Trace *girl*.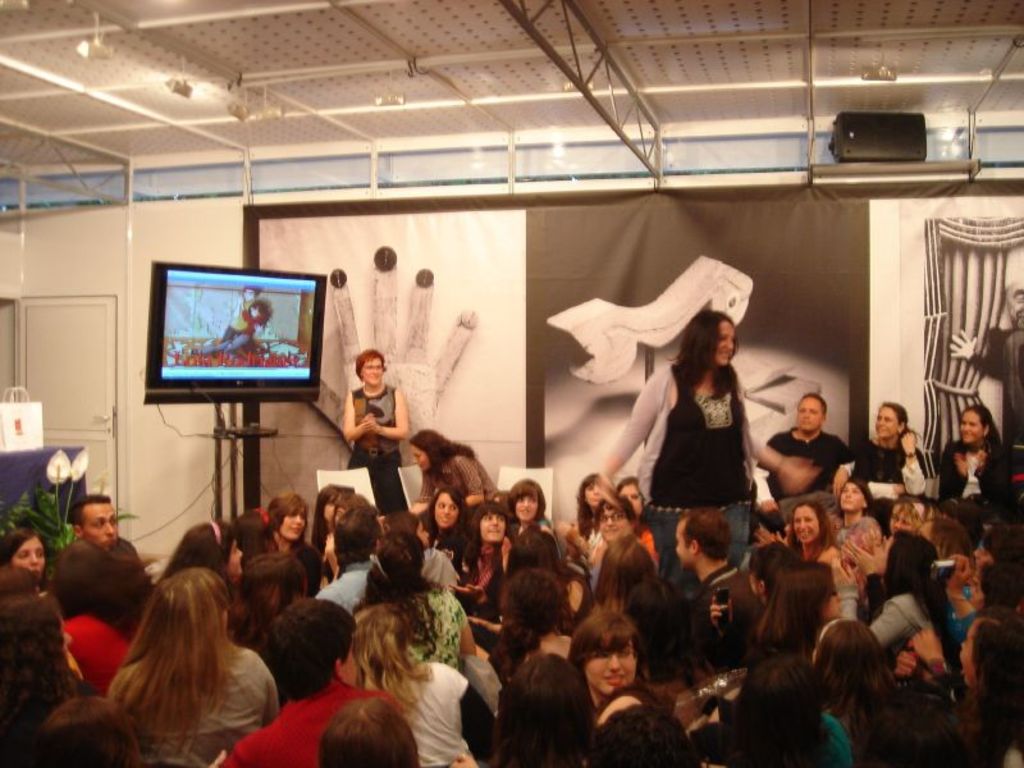
Traced to crop(340, 338, 413, 508).
